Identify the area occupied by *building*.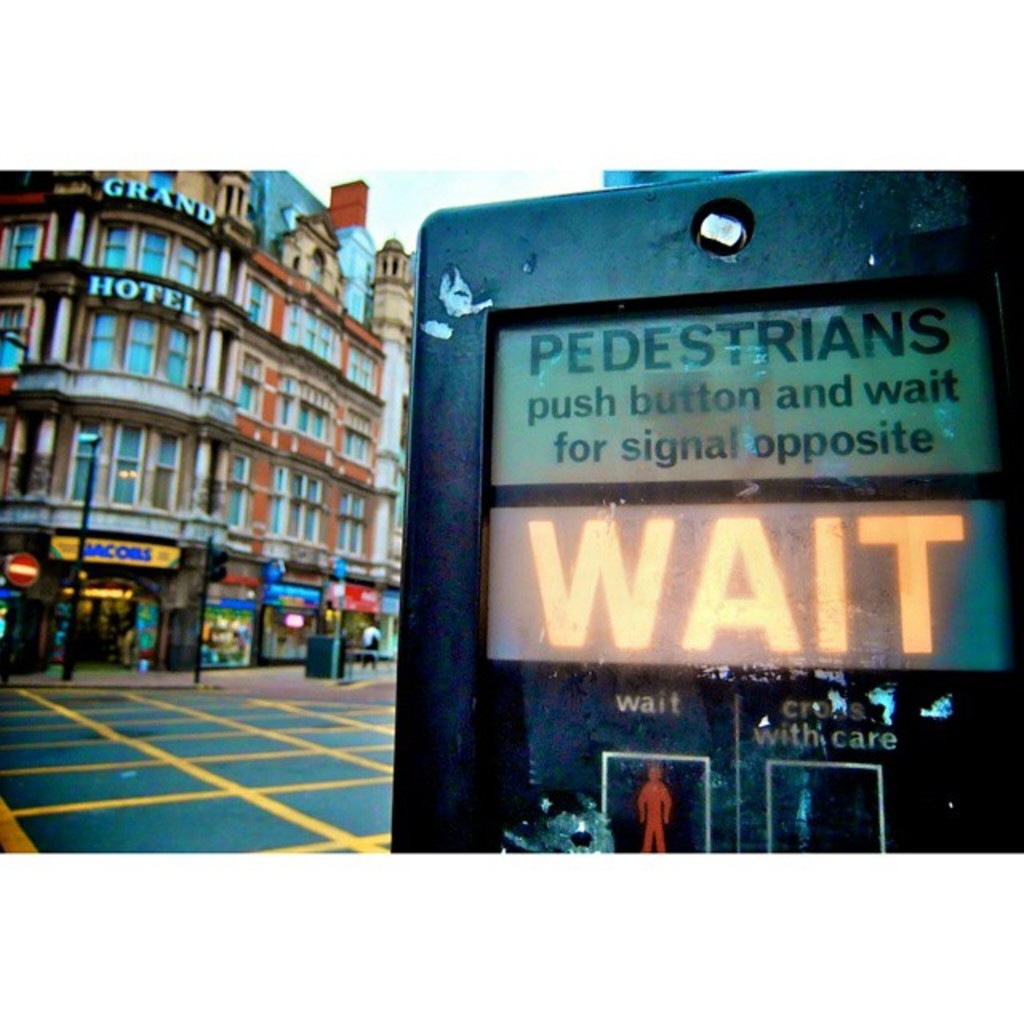
Area: Rect(0, 166, 419, 664).
